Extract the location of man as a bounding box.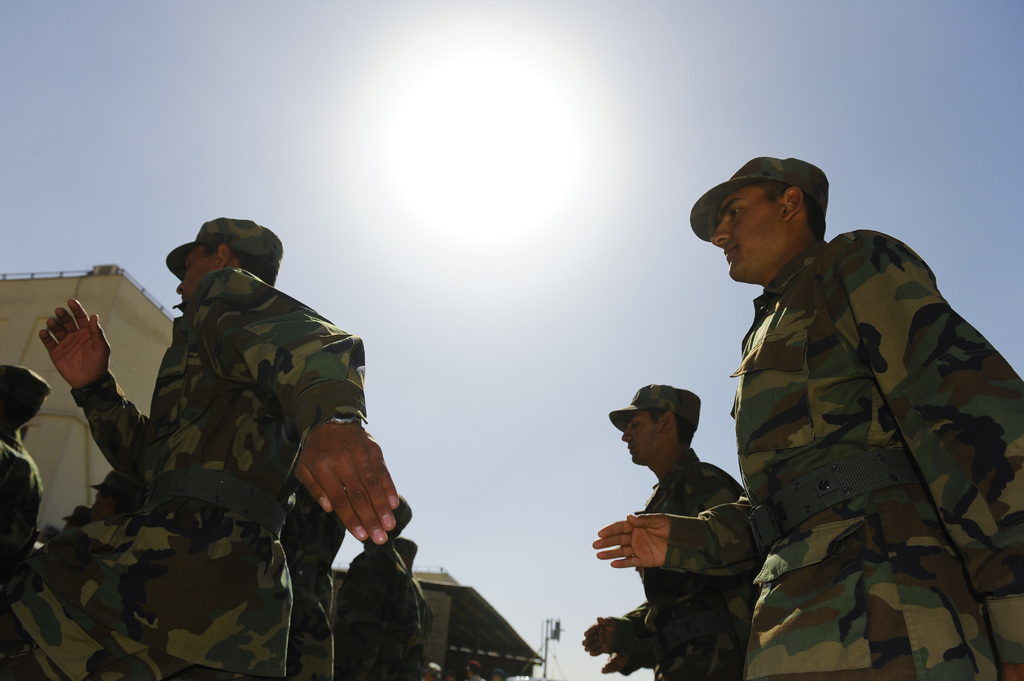
select_region(584, 383, 767, 680).
